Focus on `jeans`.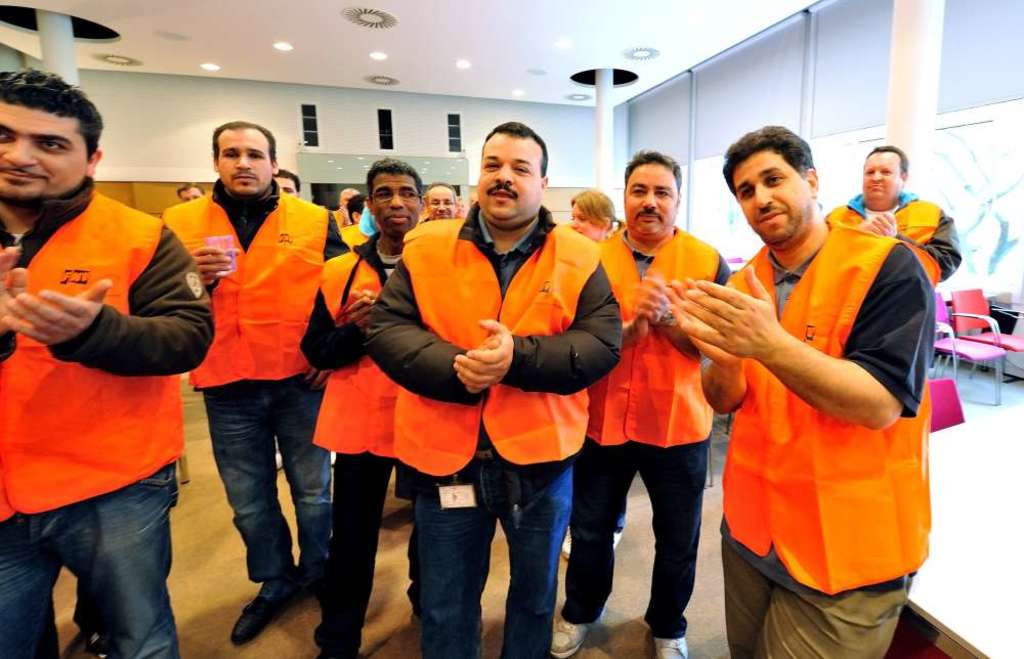
Focused at box(0, 462, 182, 658).
